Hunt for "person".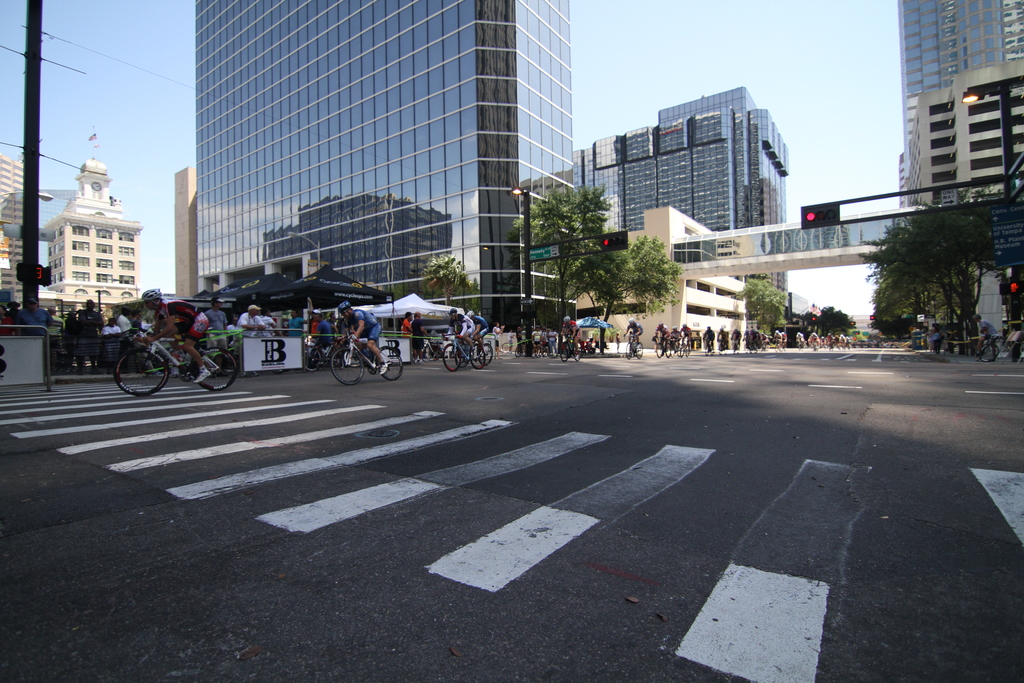
Hunted down at (x1=437, y1=309, x2=476, y2=374).
